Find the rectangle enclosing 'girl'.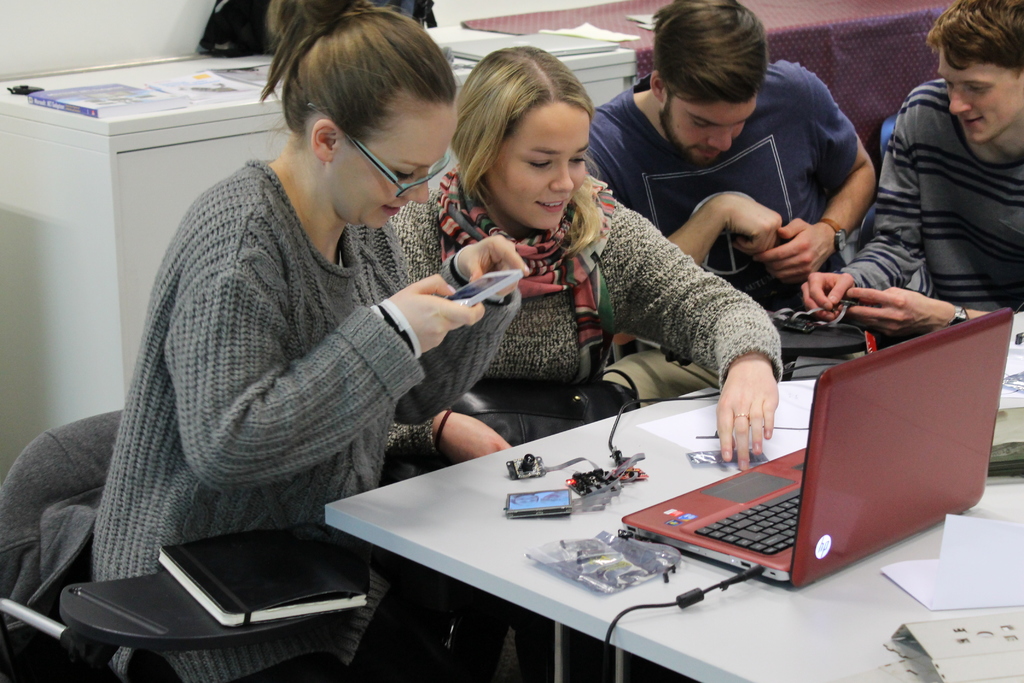
[x1=385, y1=42, x2=783, y2=472].
